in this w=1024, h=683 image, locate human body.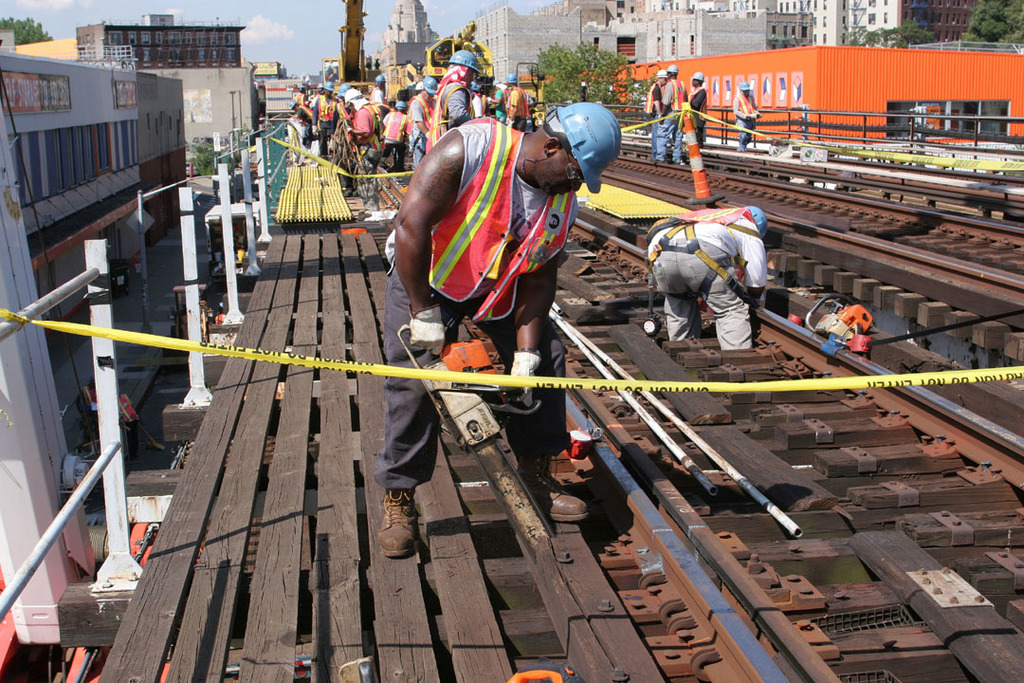
Bounding box: x1=639 y1=203 x2=772 y2=349.
